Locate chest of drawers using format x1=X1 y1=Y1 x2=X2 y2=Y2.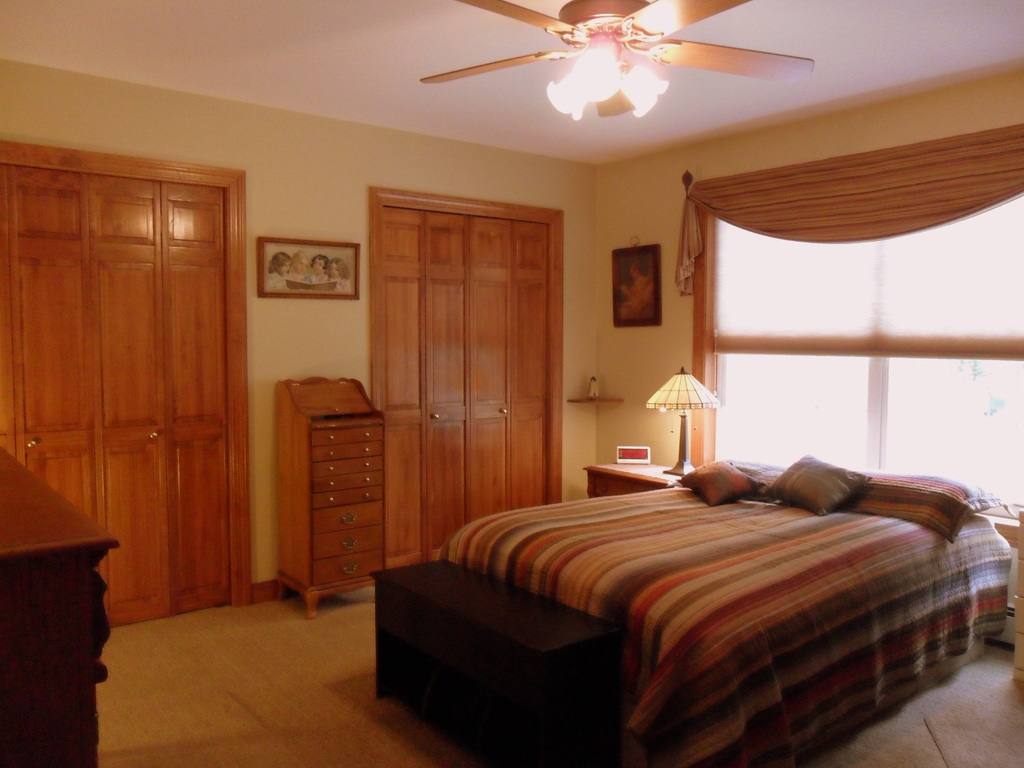
x1=271 y1=376 x2=387 y2=617.
